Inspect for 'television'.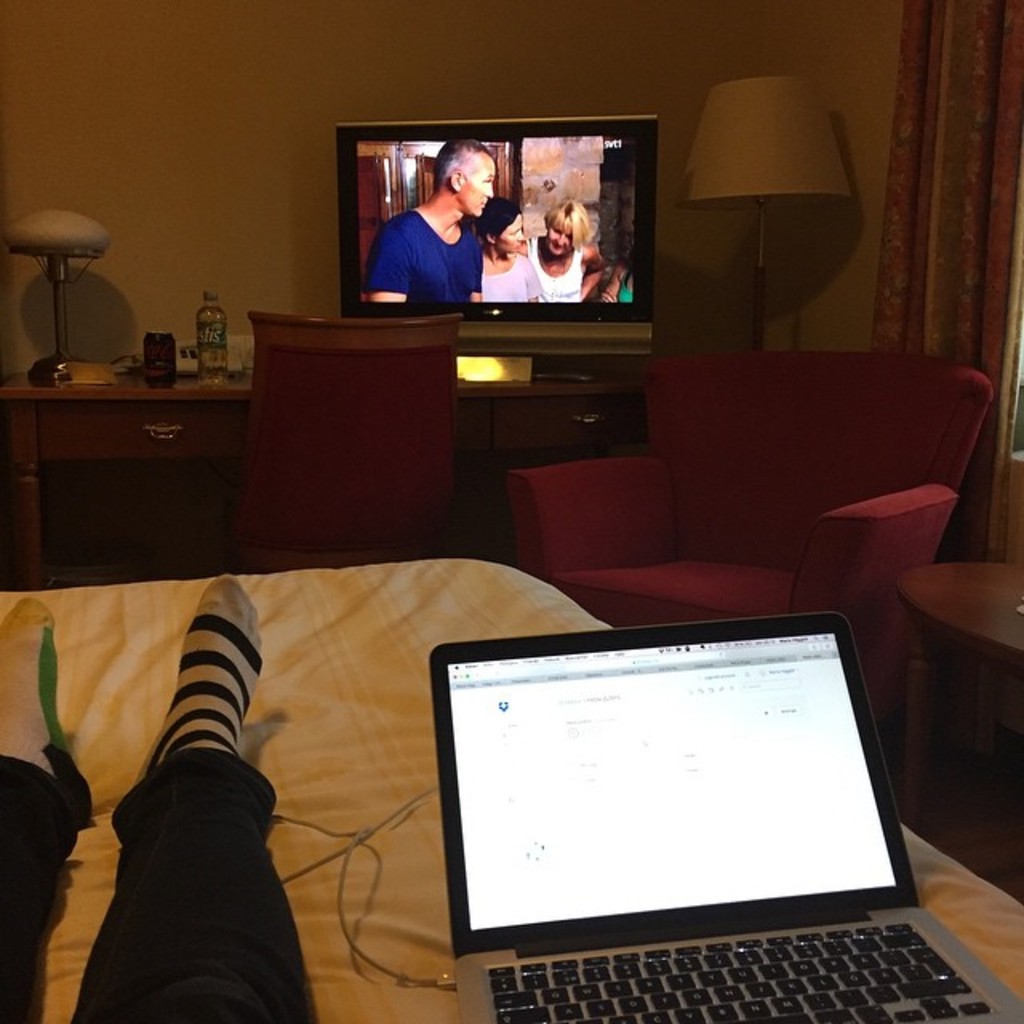
Inspection: pyautogui.locateOnScreen(336, 115, 658, 384).
